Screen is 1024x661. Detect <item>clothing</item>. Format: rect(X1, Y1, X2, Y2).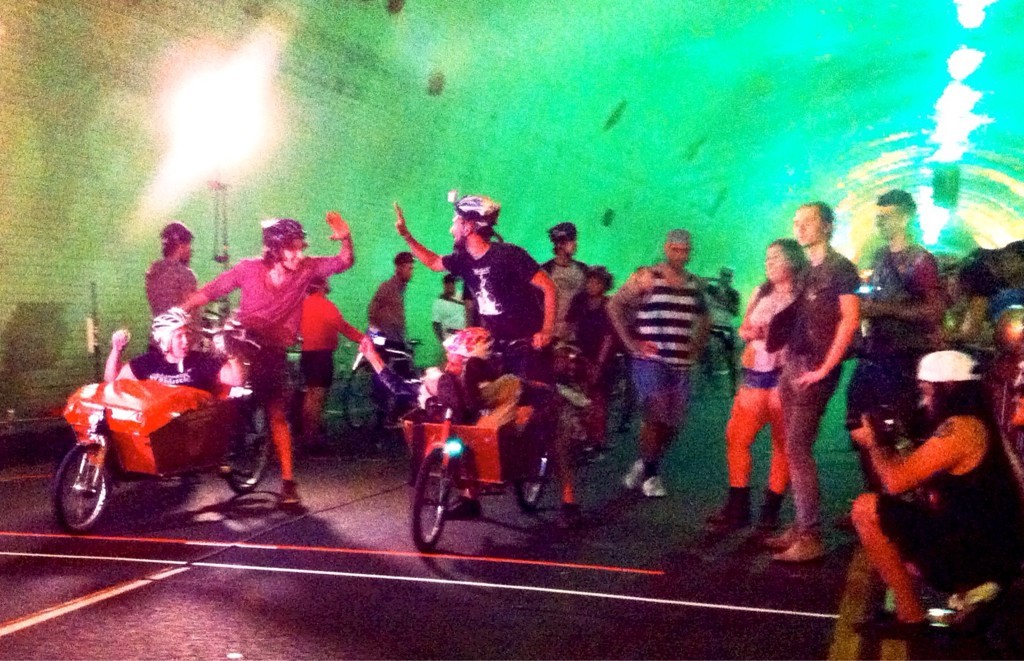
rect(433, 285, 462, 339).
